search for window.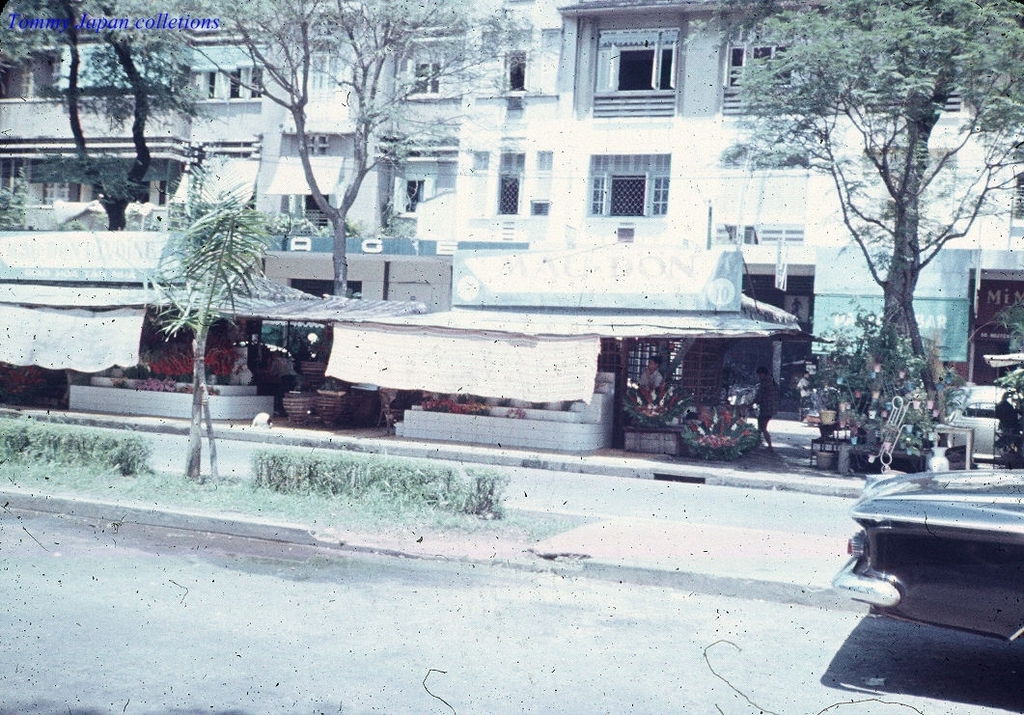
Found at <region>1010, 171, 1023, 216</region>.
